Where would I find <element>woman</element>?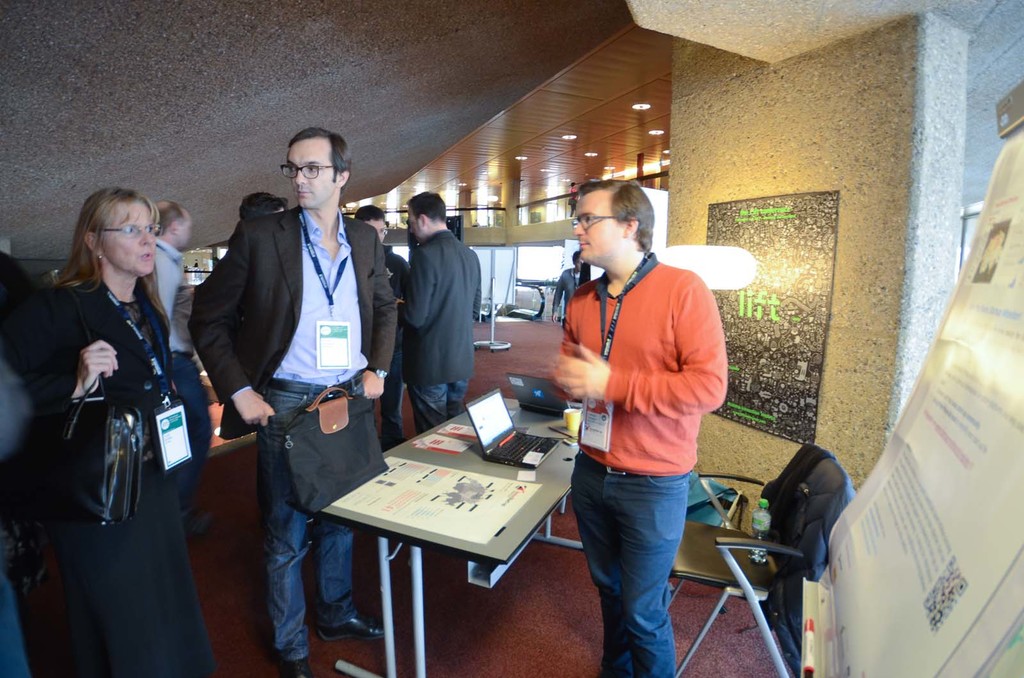
At left=42, top=184, right=219, bottom=677.
